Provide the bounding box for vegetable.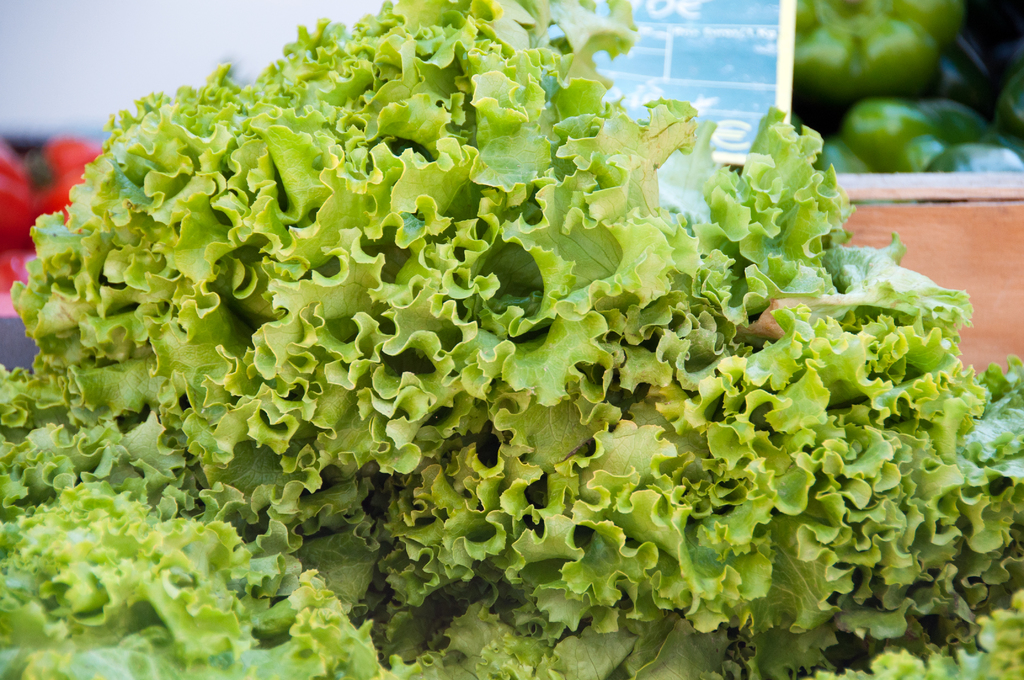
crop(789, 0, 973, 99).
